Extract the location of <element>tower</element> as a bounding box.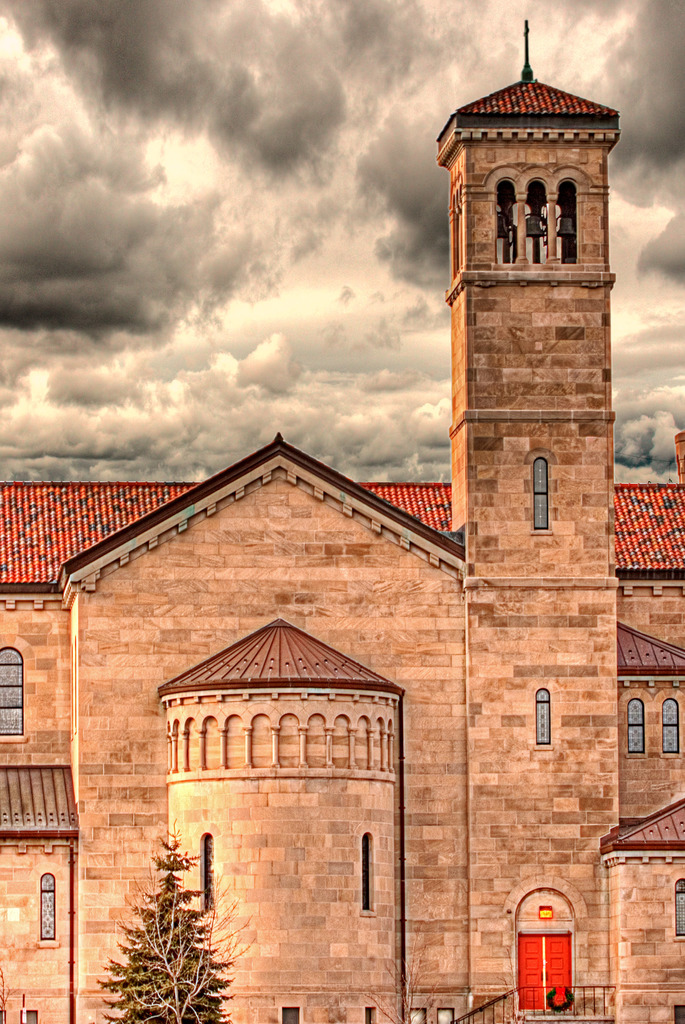
bbox=(447, 84, 624, 521).
